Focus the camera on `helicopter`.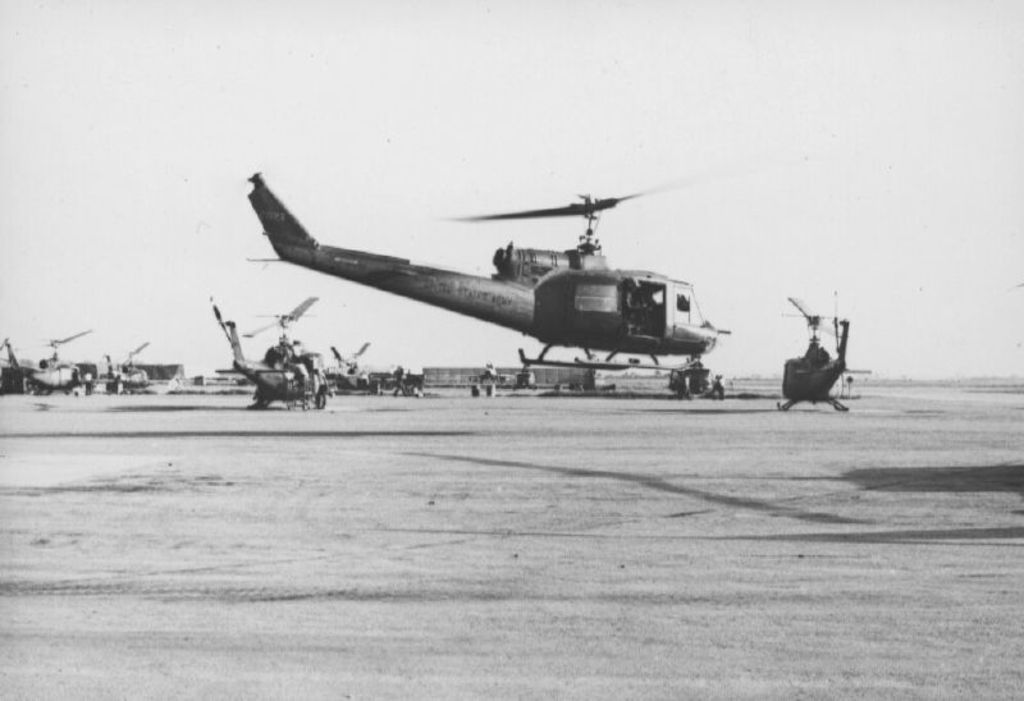
Focus region: bbox=[773, 294, 851, 412].
